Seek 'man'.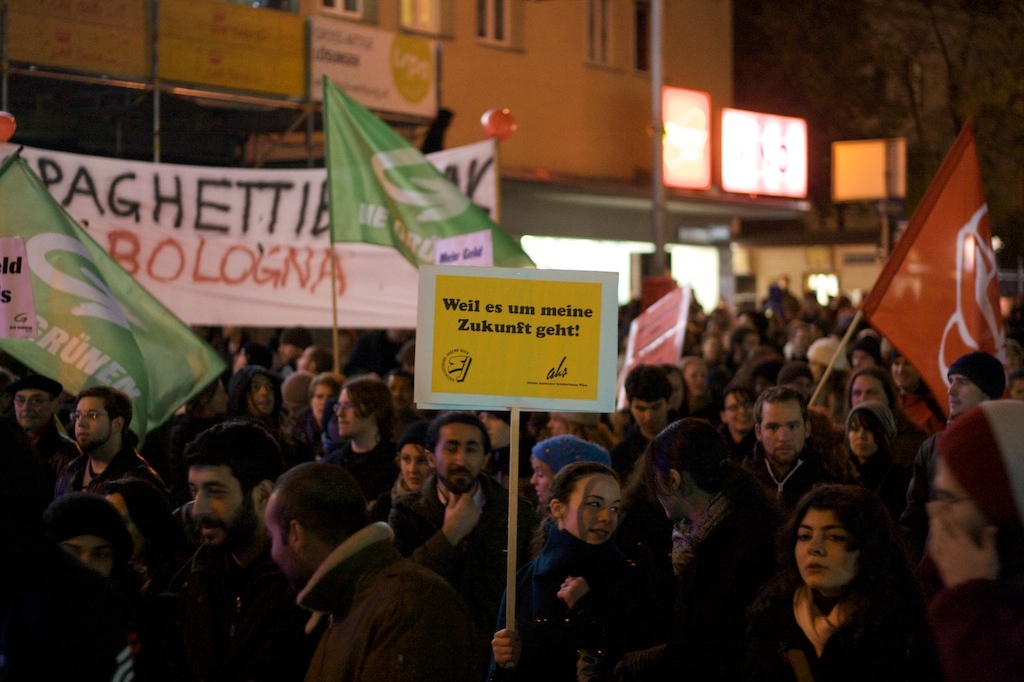
box(732, 327, 759, 362).
